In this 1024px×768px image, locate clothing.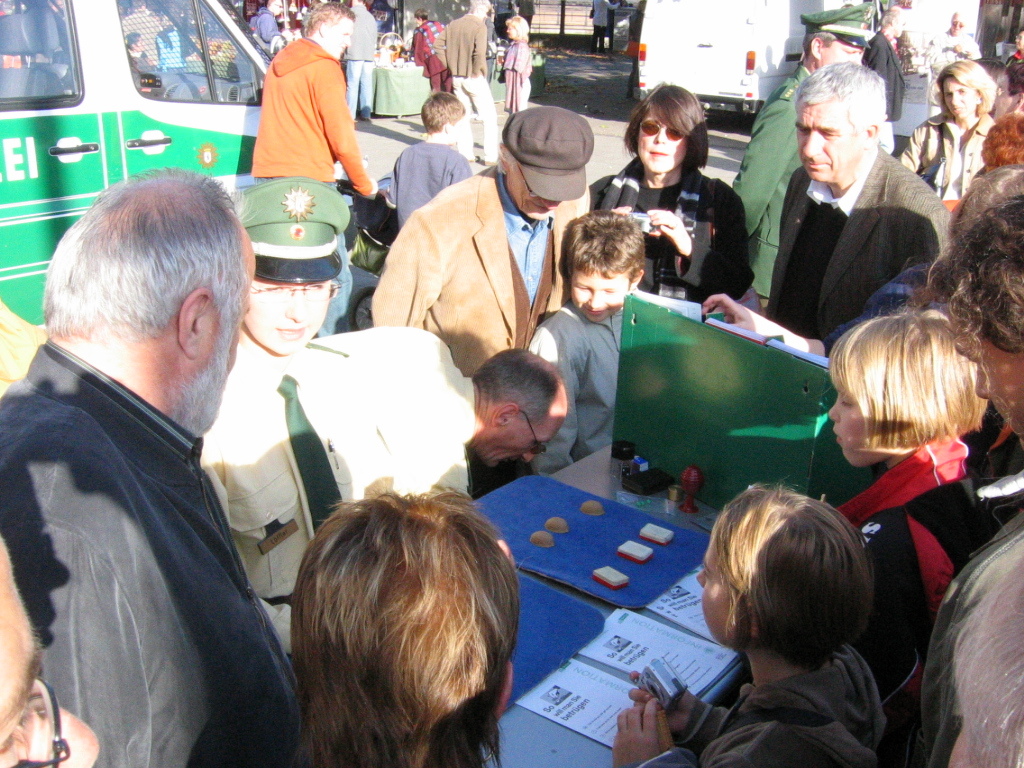
Bounding box: box=[636, 655, 894, 767].
